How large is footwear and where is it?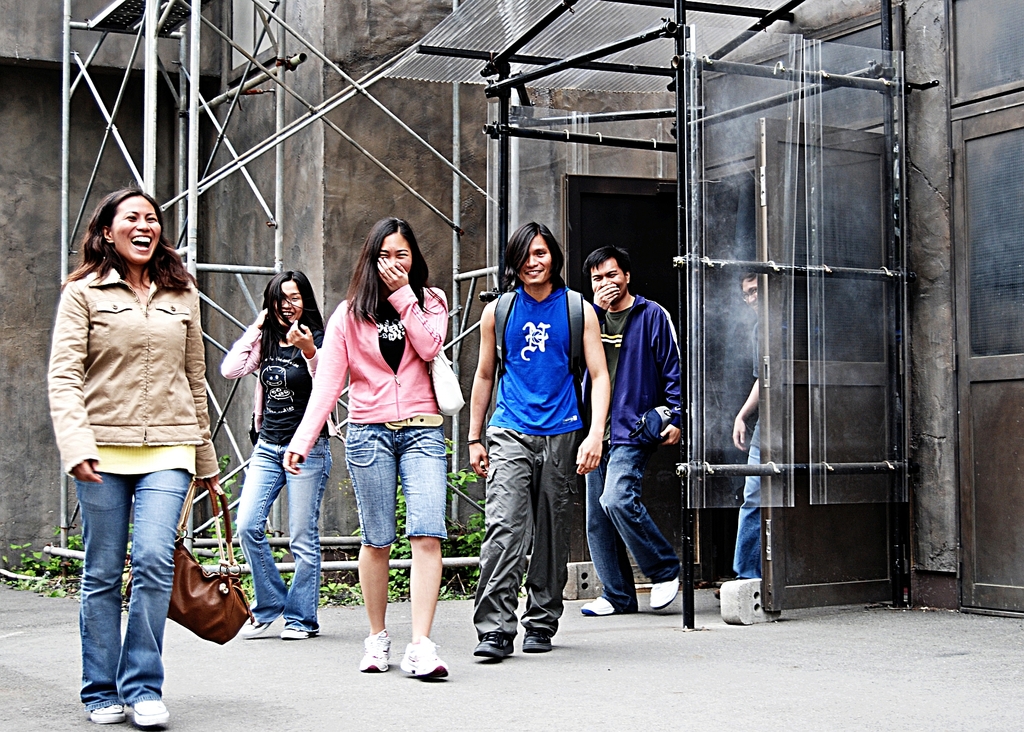
Bounding box: <box>649,574,682,608</box>.
